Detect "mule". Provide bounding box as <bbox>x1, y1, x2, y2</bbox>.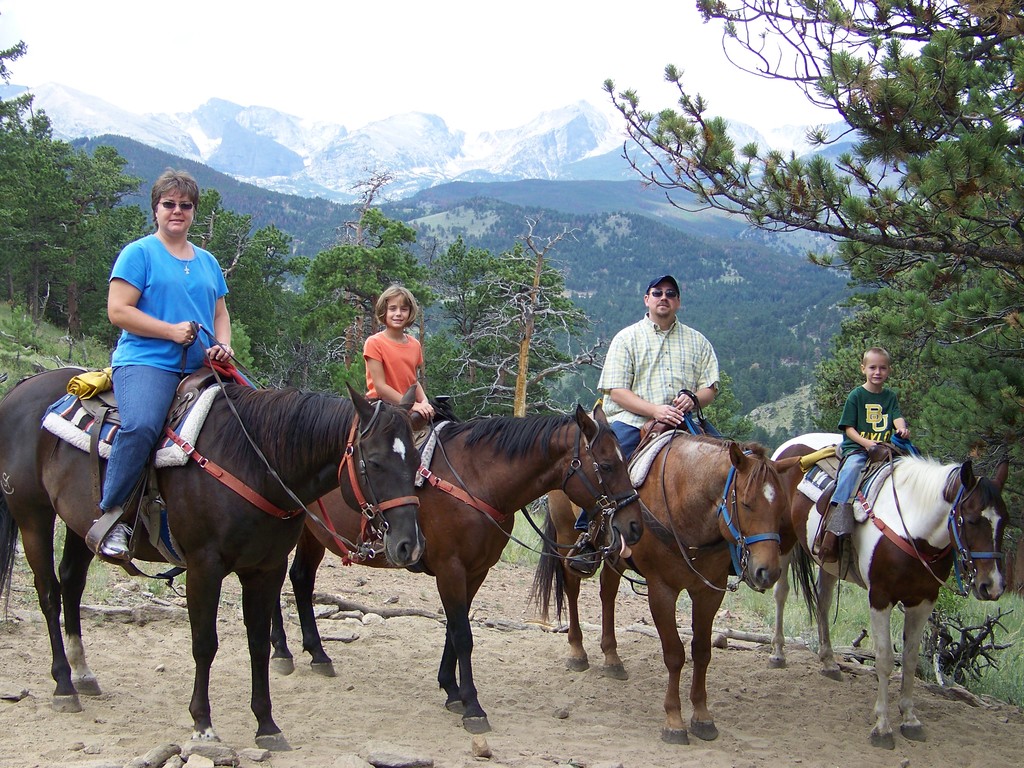
<bbox>264, 397, 641, 733</bbox>.
